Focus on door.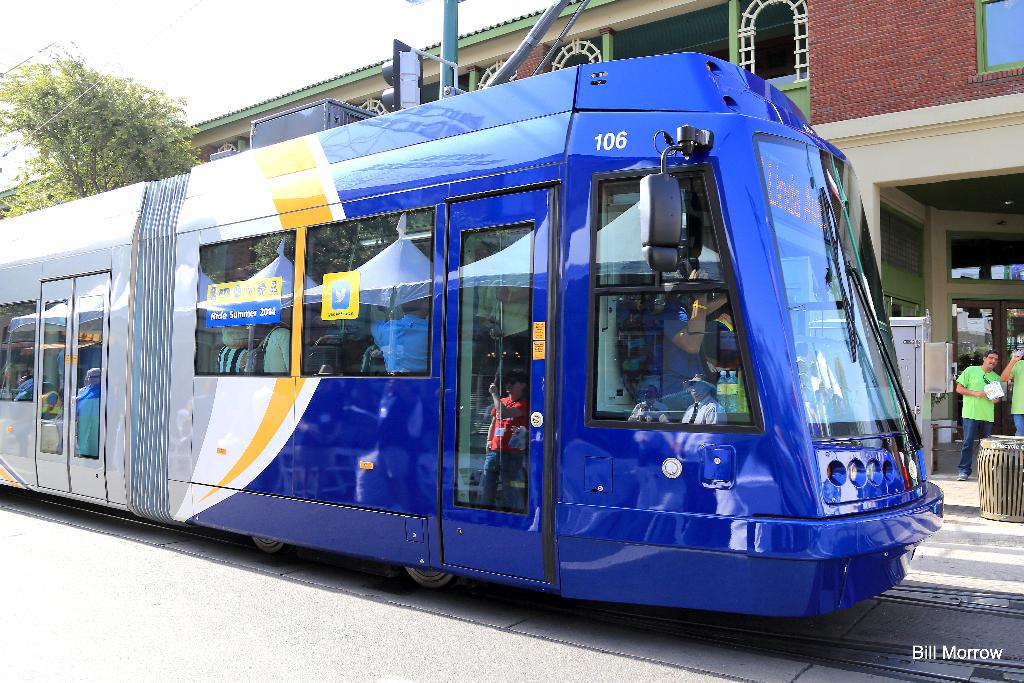
Focused at BBox(952, 299, 1023, 443).
